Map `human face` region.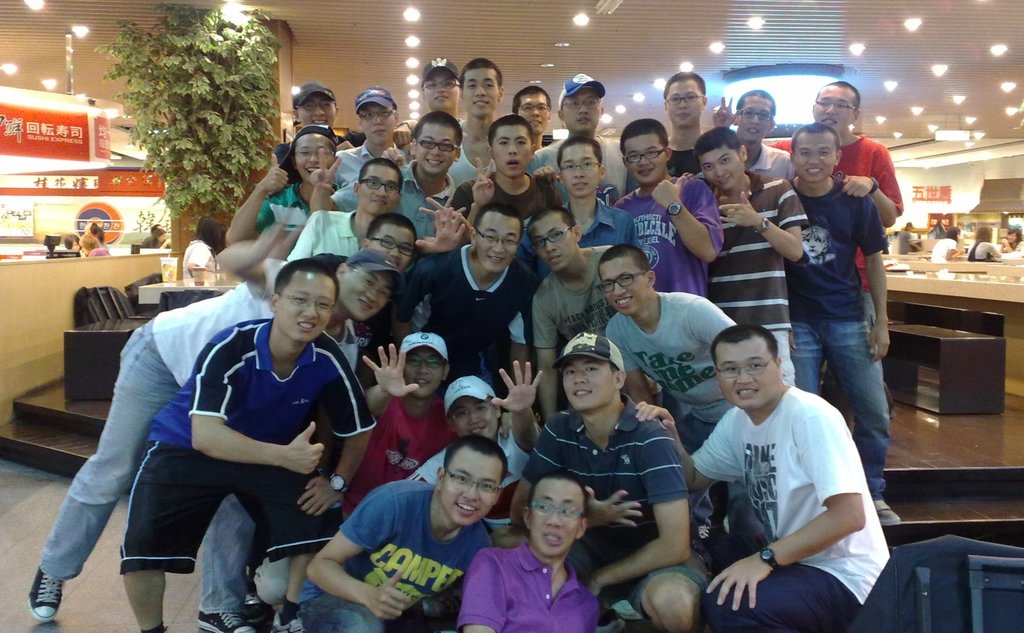
Mapped to Rect(491, 123, 533, 175).
